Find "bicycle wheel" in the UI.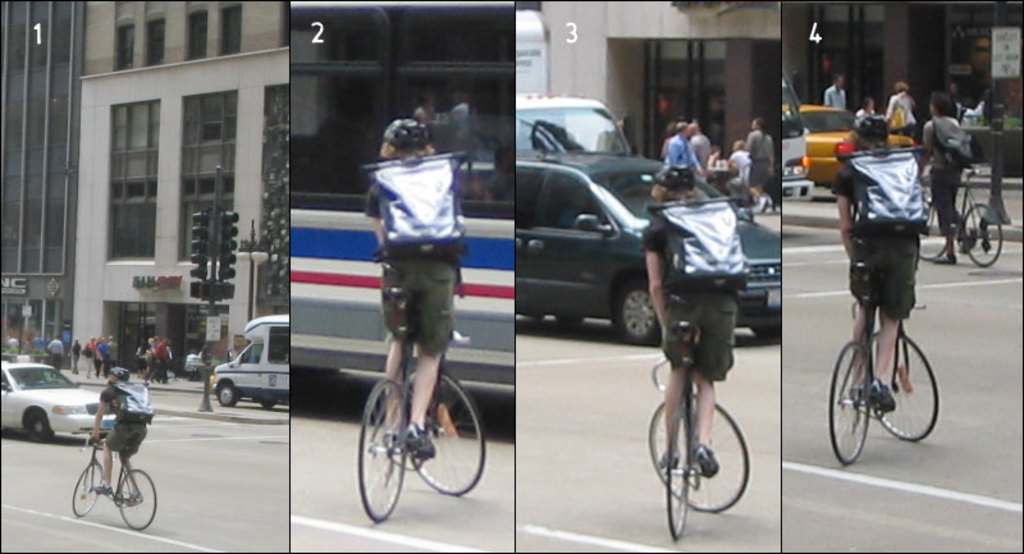
UI element at box=[869, 330, 937, 439].
